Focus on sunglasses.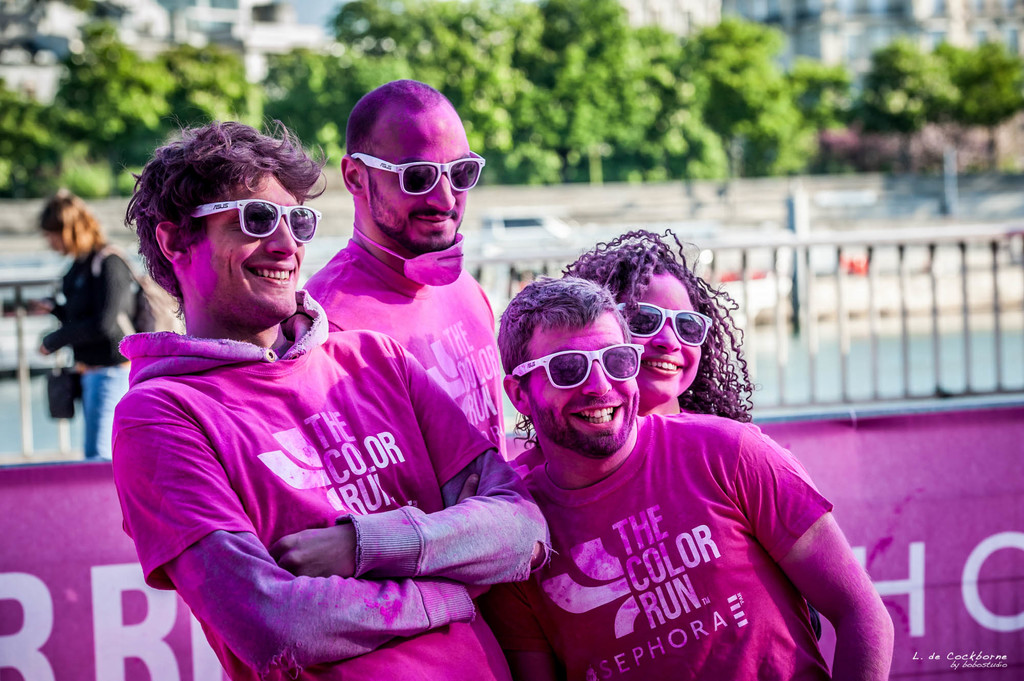
Focused at x1=353 y1=152 x2=486 y2=198.
